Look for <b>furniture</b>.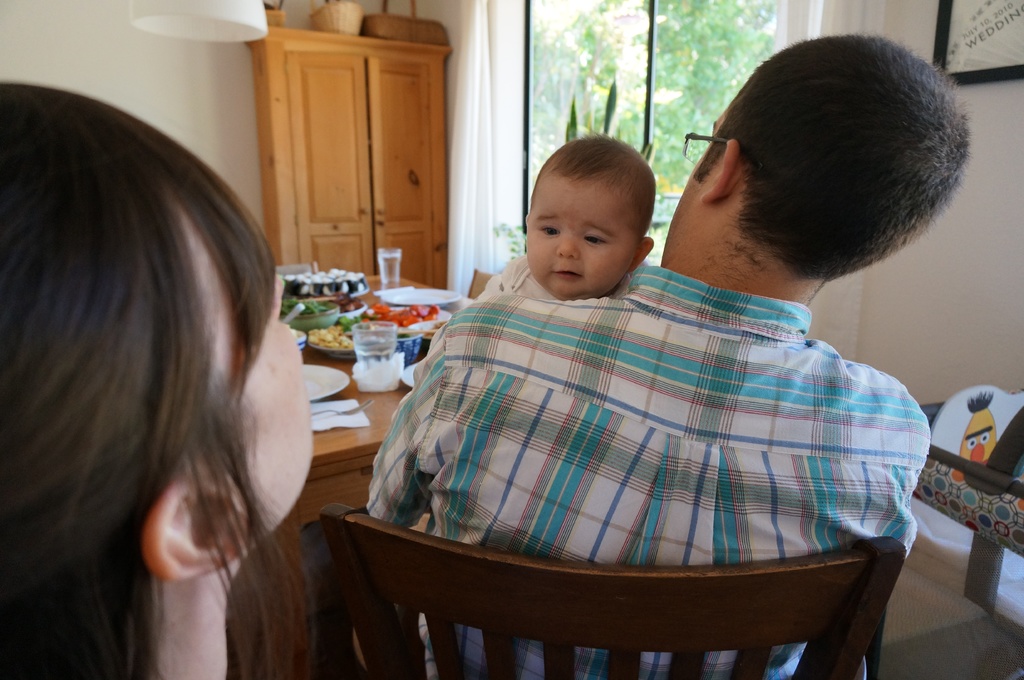
Found: (242,24,452,289).
